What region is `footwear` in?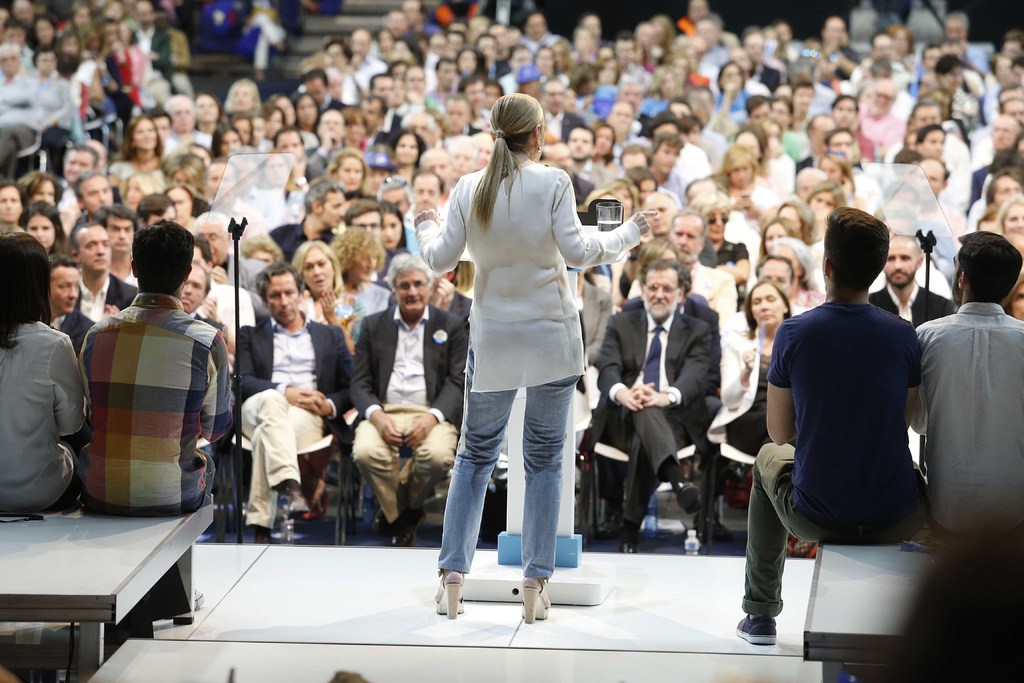
<bbox>621, 524, 639, 550</bbox>.
